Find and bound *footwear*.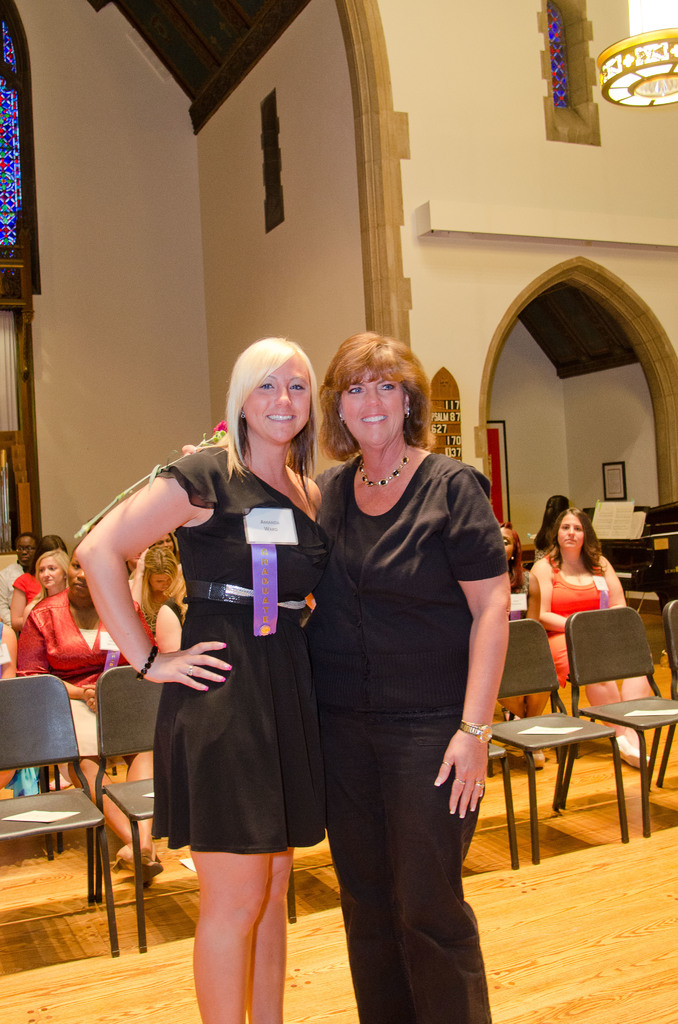
Bound: box(609, 736, 656, 776).
